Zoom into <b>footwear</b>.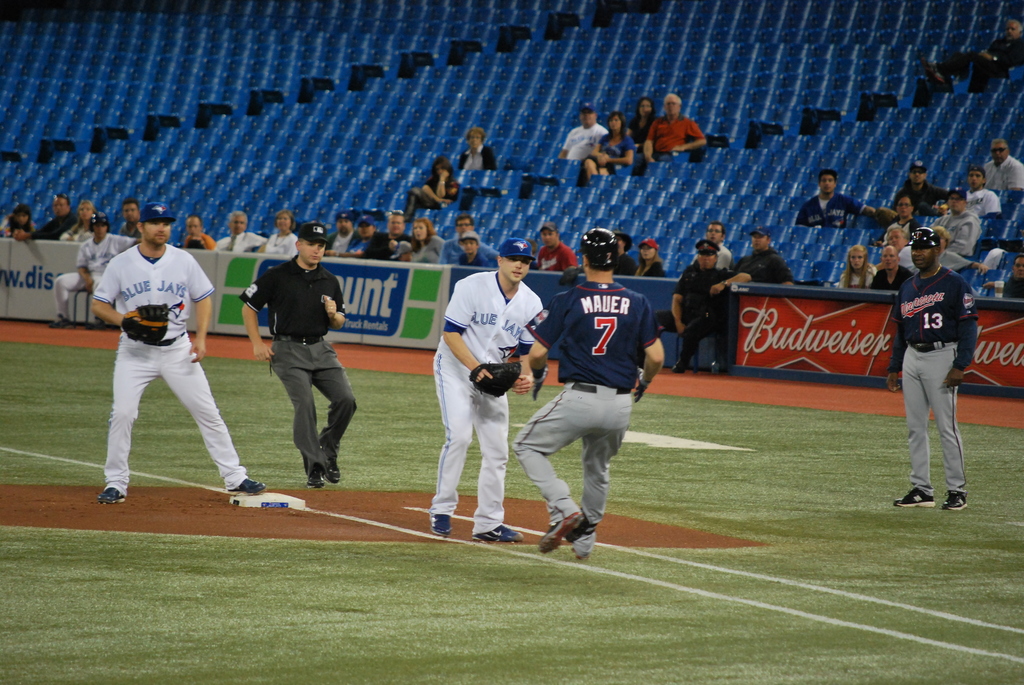
Zoom target: [left=324, top=452, right=344, bottom=488].
